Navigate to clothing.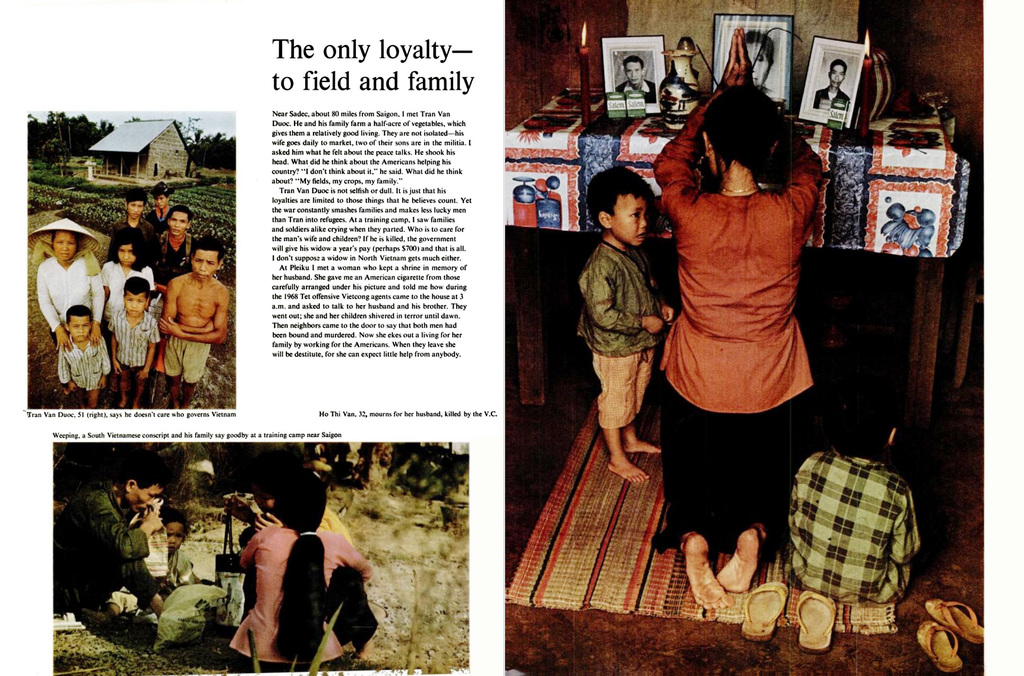
Navigation target: (left=109, top=306, right=157, bottom=372).
